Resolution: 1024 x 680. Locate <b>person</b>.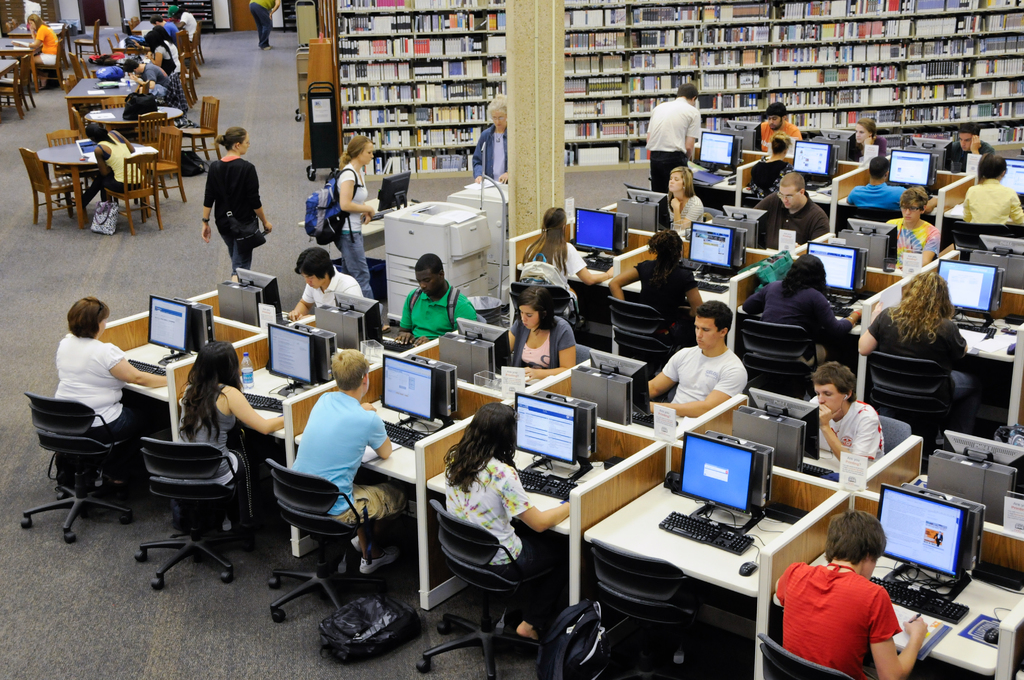
809 366 890 466.
